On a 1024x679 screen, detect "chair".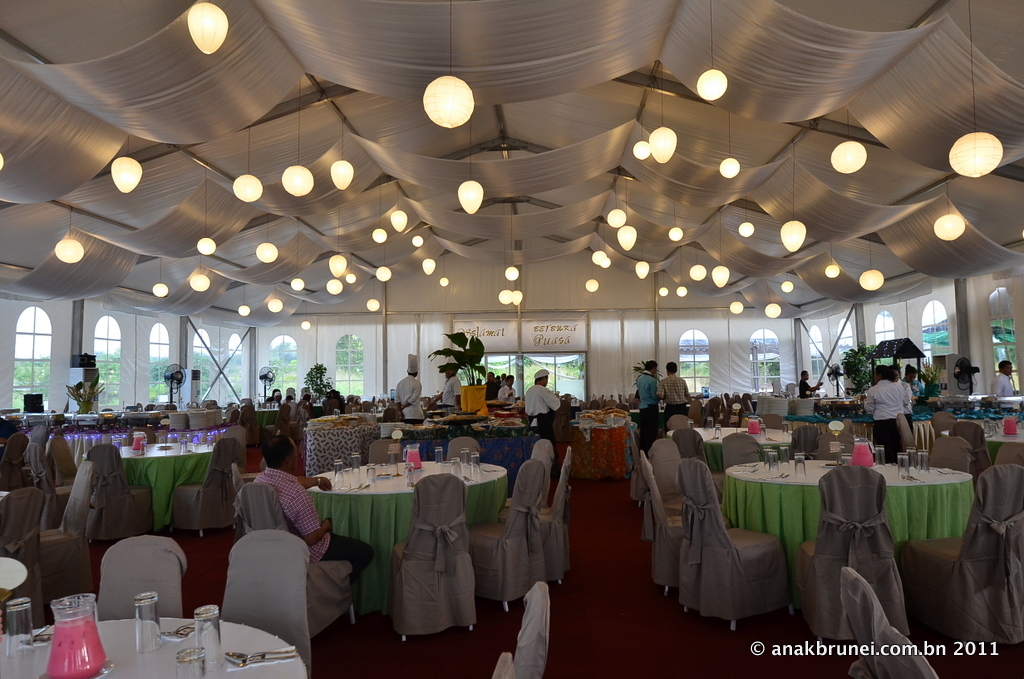
detection(791, 427, 821, 453).
